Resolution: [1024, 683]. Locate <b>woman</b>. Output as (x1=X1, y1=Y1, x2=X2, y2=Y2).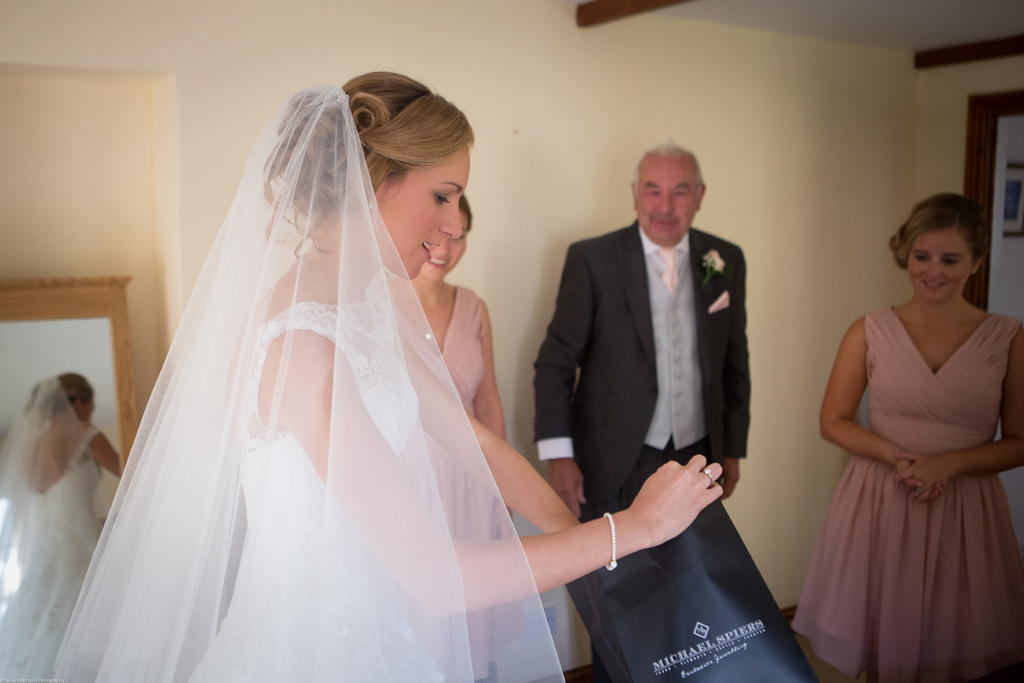
(x1=56, y1=69, x2=724, y2=682).
